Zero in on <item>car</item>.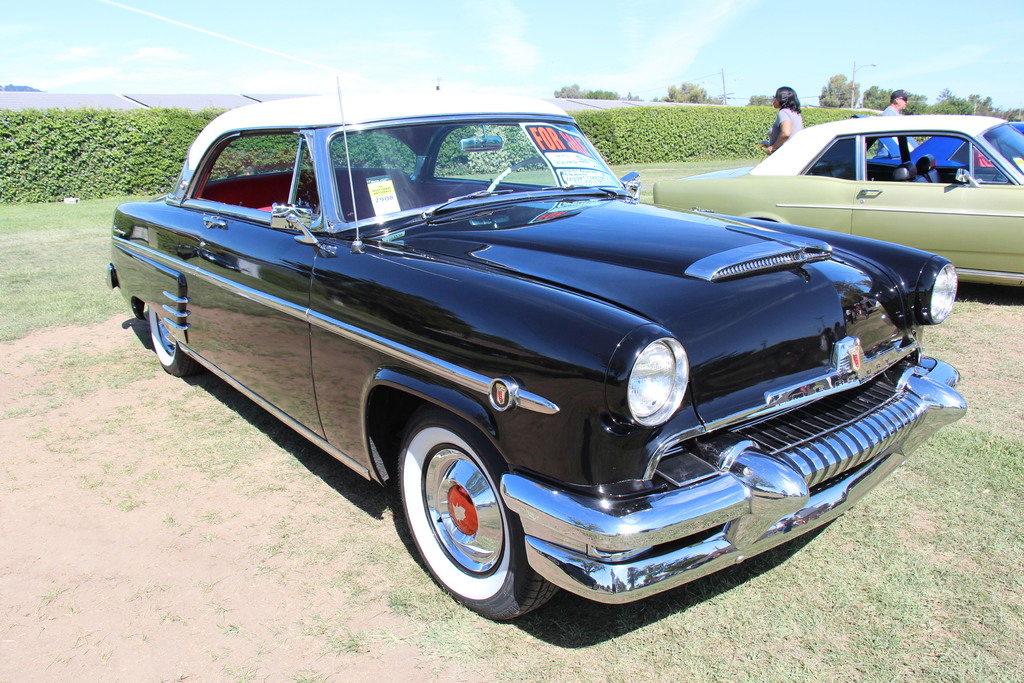
Zeroed in: bbox=[106, 74, 964, 624].
